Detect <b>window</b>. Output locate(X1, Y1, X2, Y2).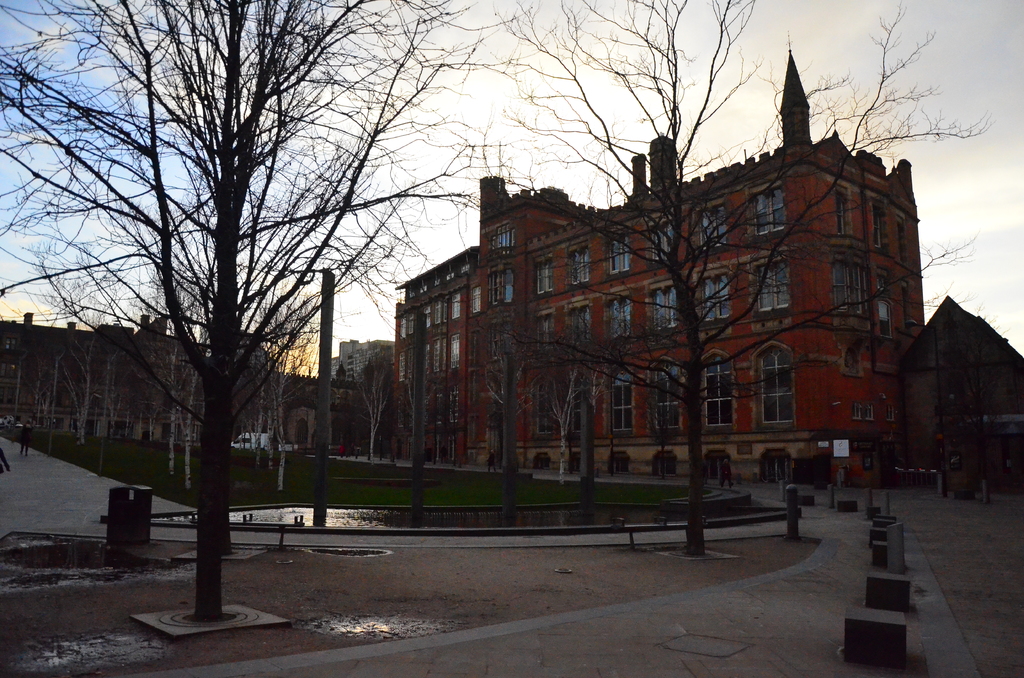
locate(398, 349, 407, 380).
